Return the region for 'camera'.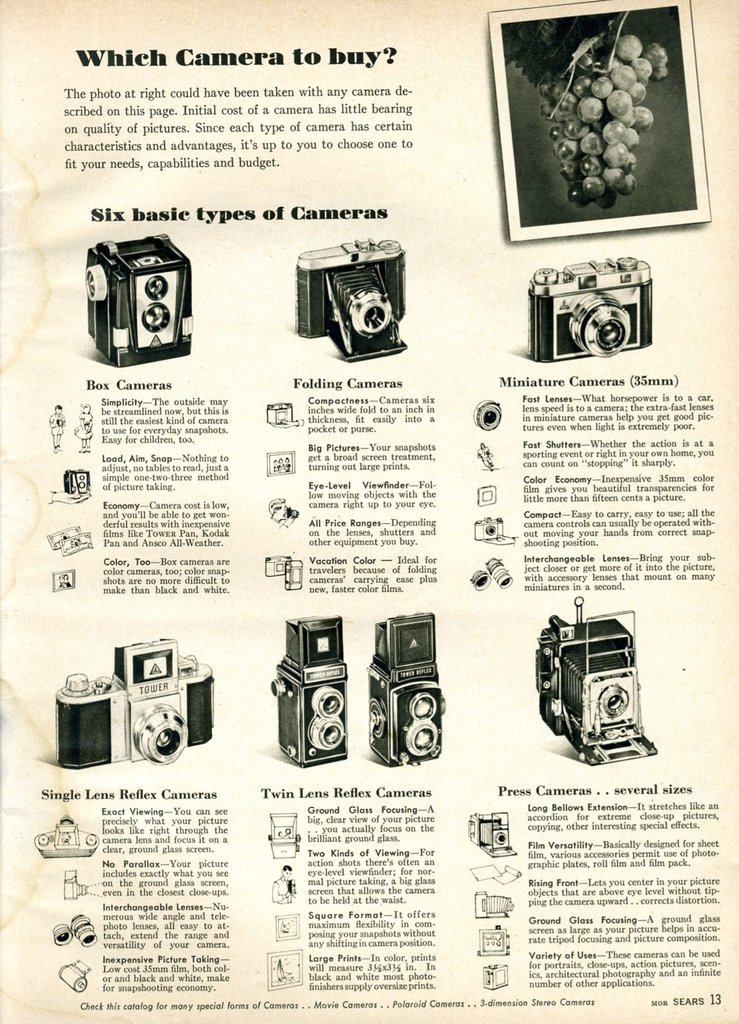
[left=37, top=638, right=221, bottom=772].
